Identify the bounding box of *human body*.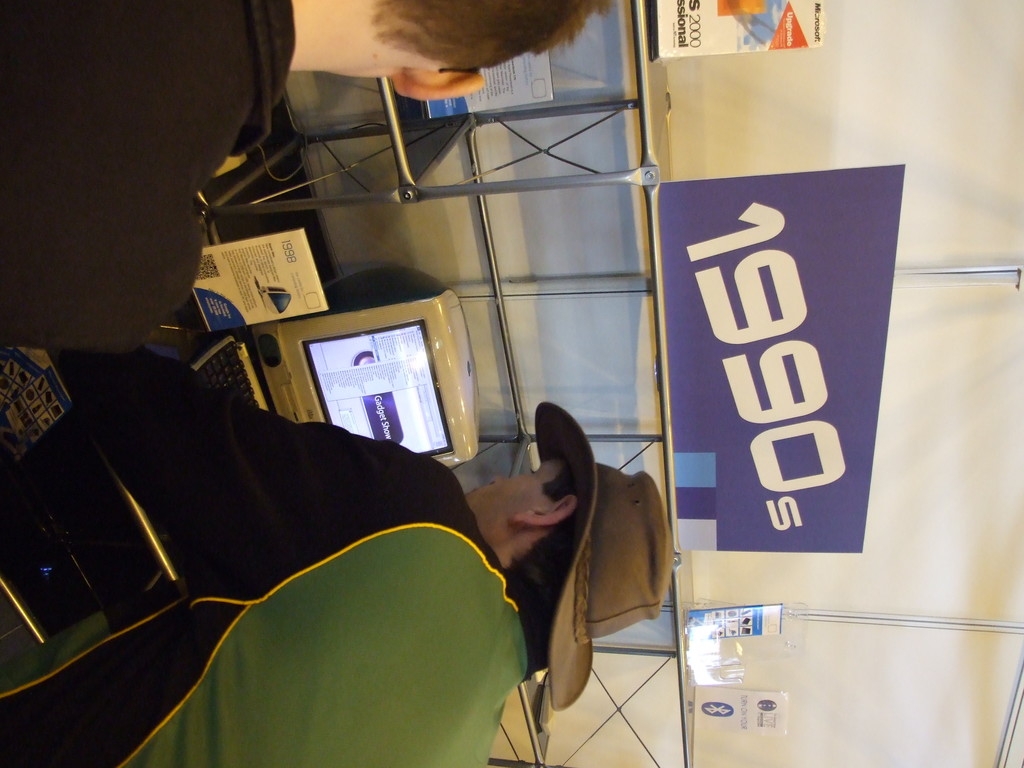
region(0, 353, 535, 767).
